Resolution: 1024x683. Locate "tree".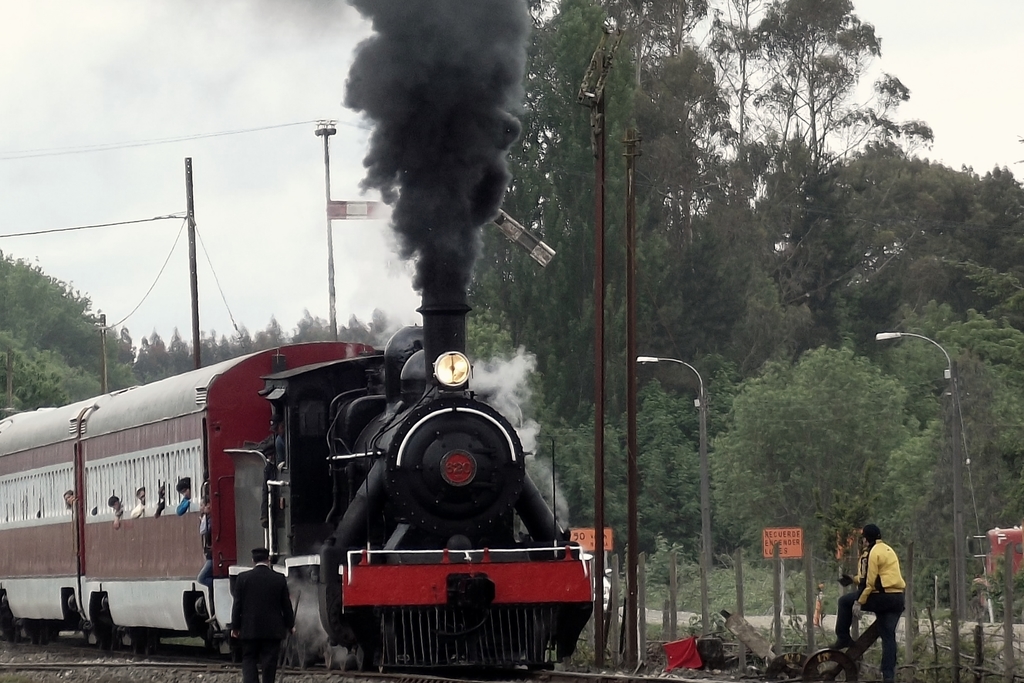
{"x1": 703, "y1": 339, "x2": 914, "y2": 636}.
